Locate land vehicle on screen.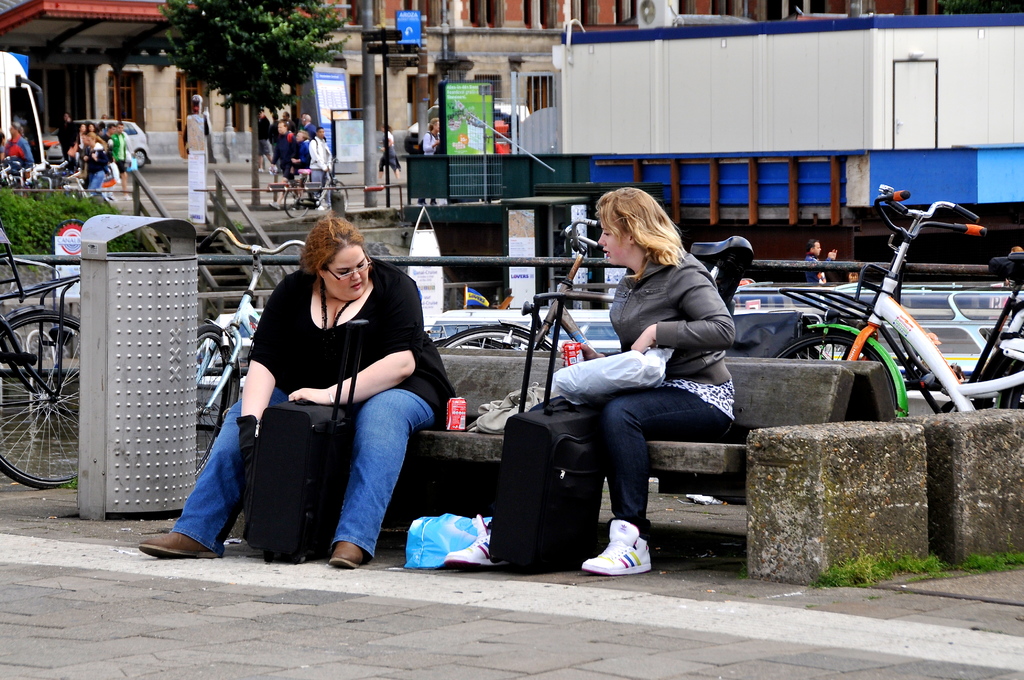
On screen at bbox=(730, 280, 1023, 373).
